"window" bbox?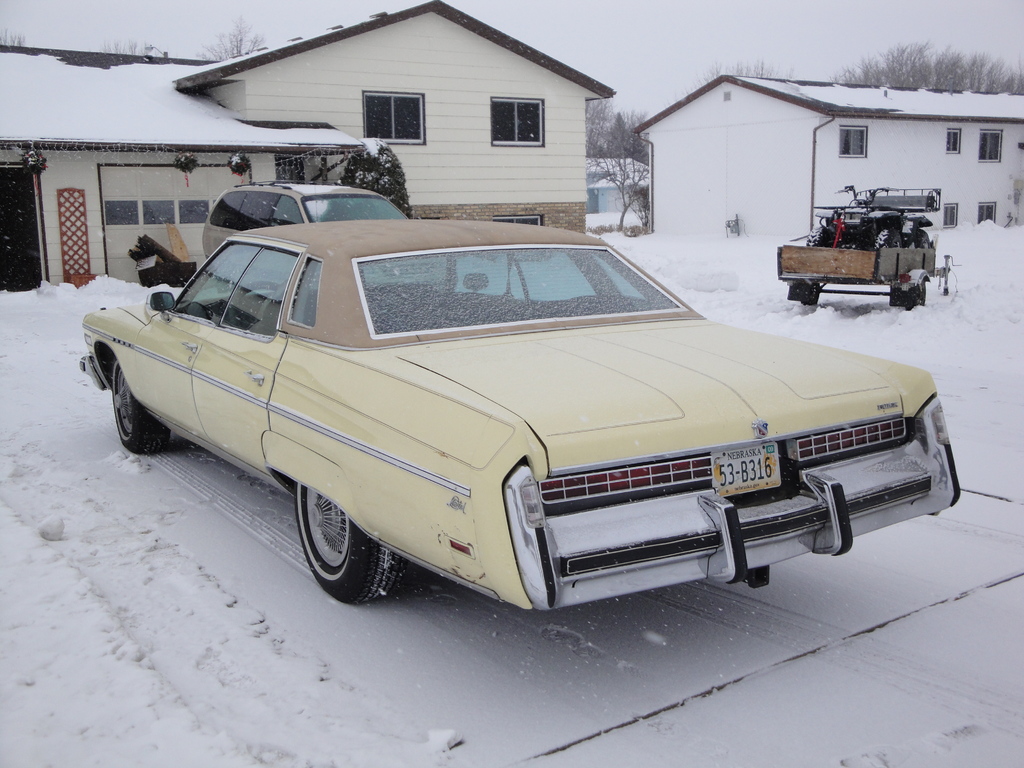
[x1=947, y1=129, x2=964, y2=159]
